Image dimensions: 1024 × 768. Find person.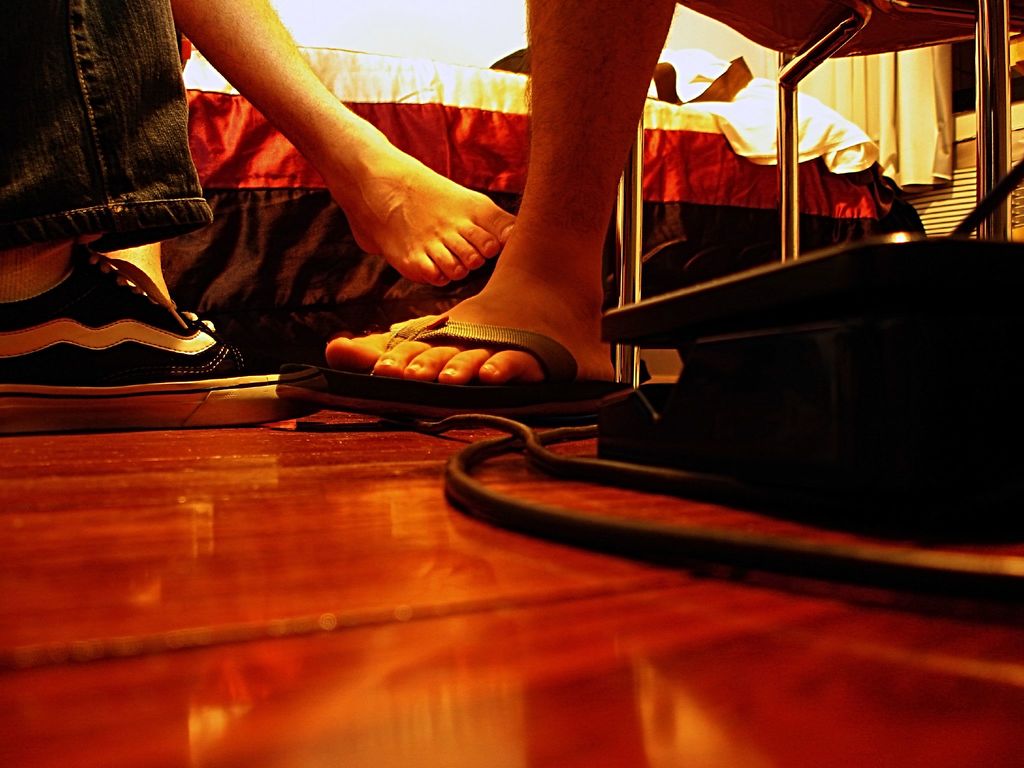
<box>0,0,320,434</box>.
